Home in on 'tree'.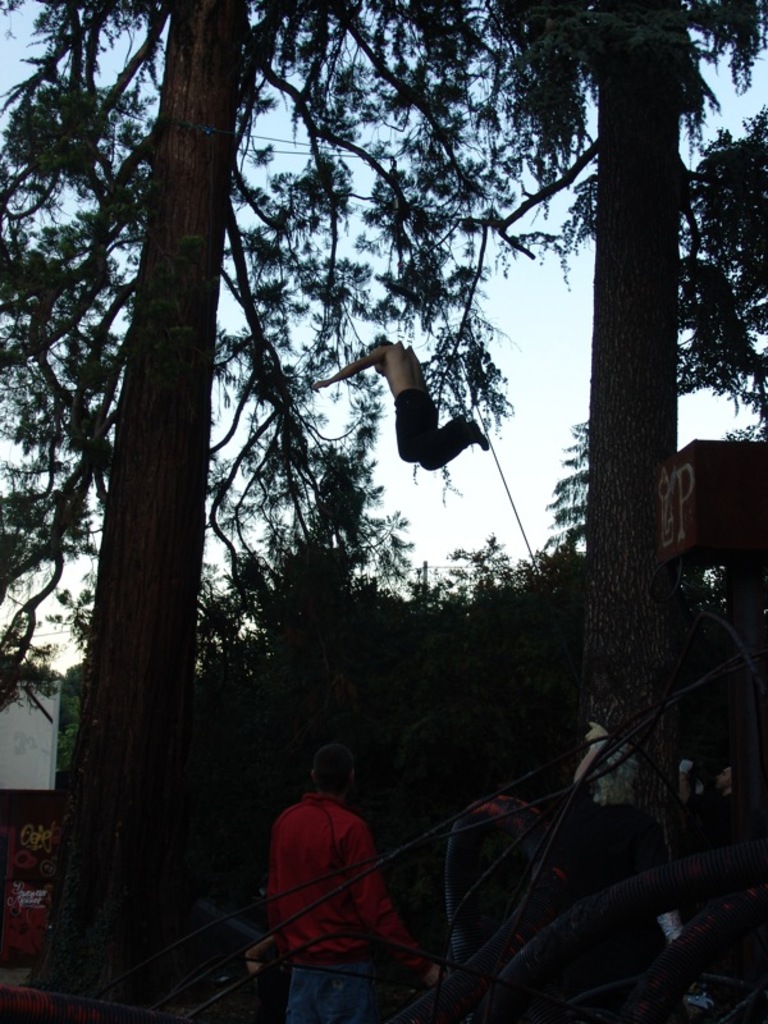
Homed in at [0, 0, 567, 1004].
